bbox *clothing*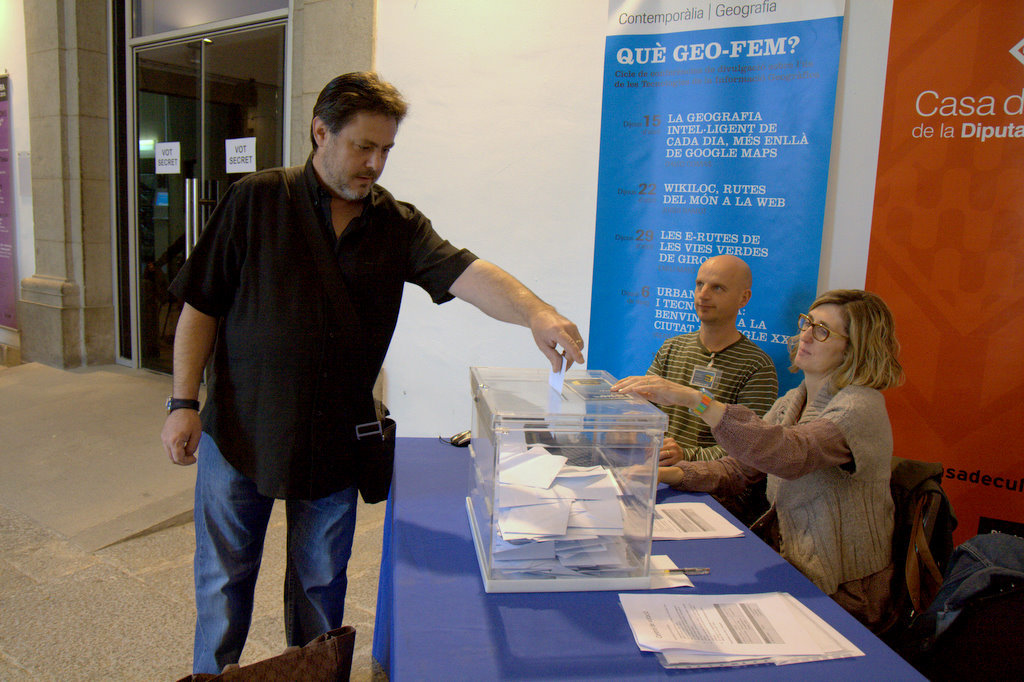
(729,347,917,602)
